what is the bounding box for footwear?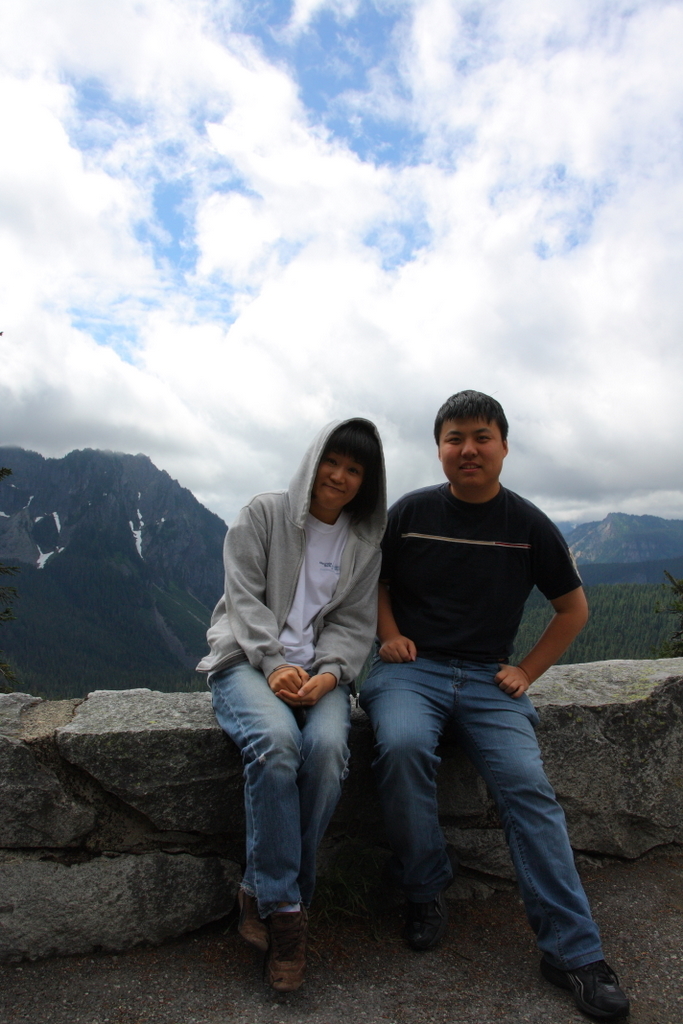
(left=537, top=955, right=635, bottom=1023).
